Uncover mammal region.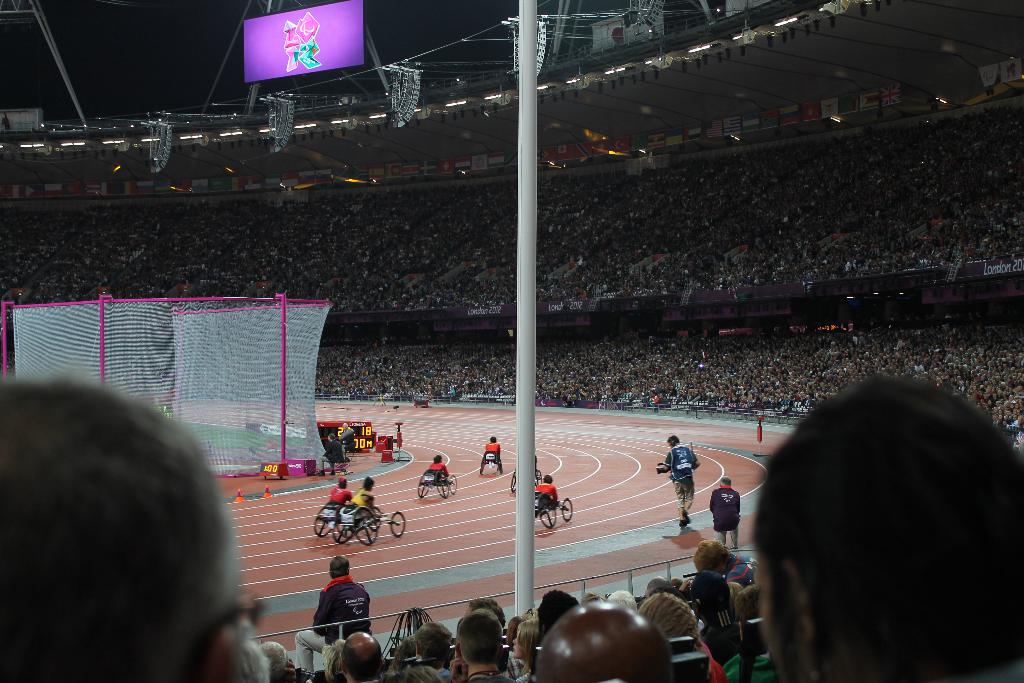
Uncovered: locate(669, 436, 700, 528).
